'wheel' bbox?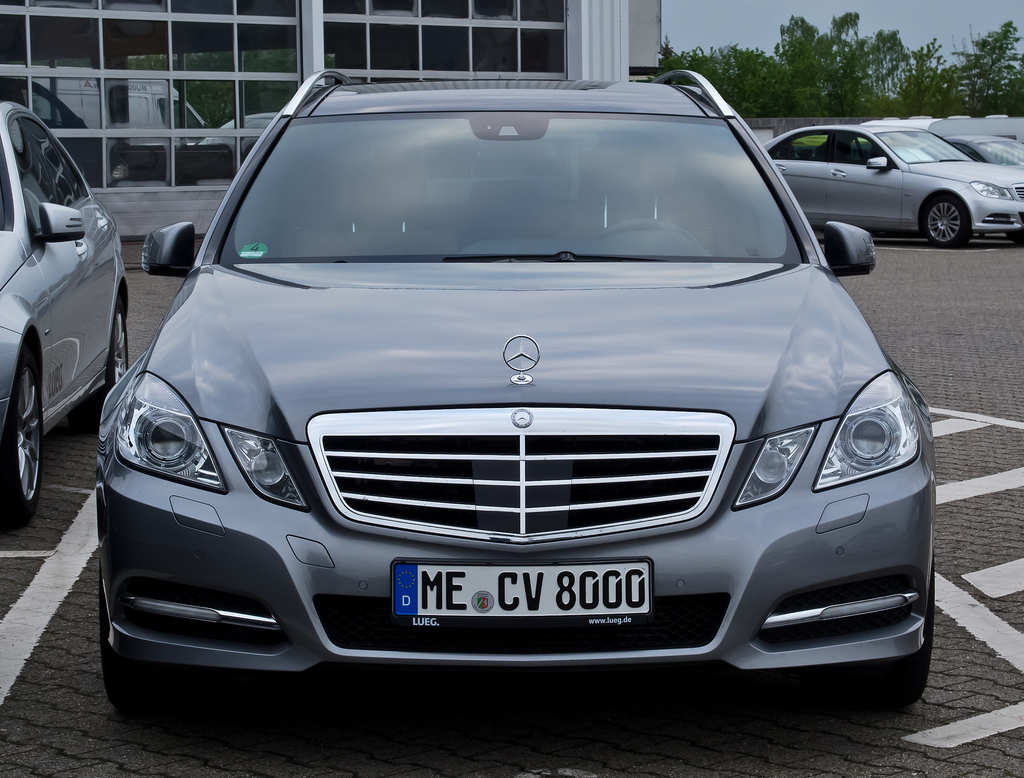
(left=99, top=563, right=171, bottom=705)
